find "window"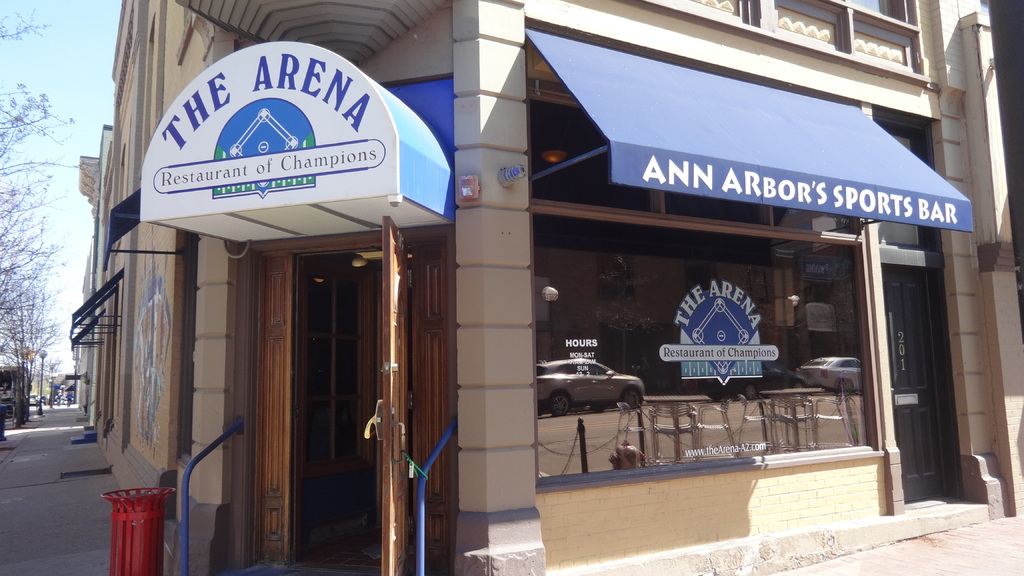
<box>776,0,916,68</box>
